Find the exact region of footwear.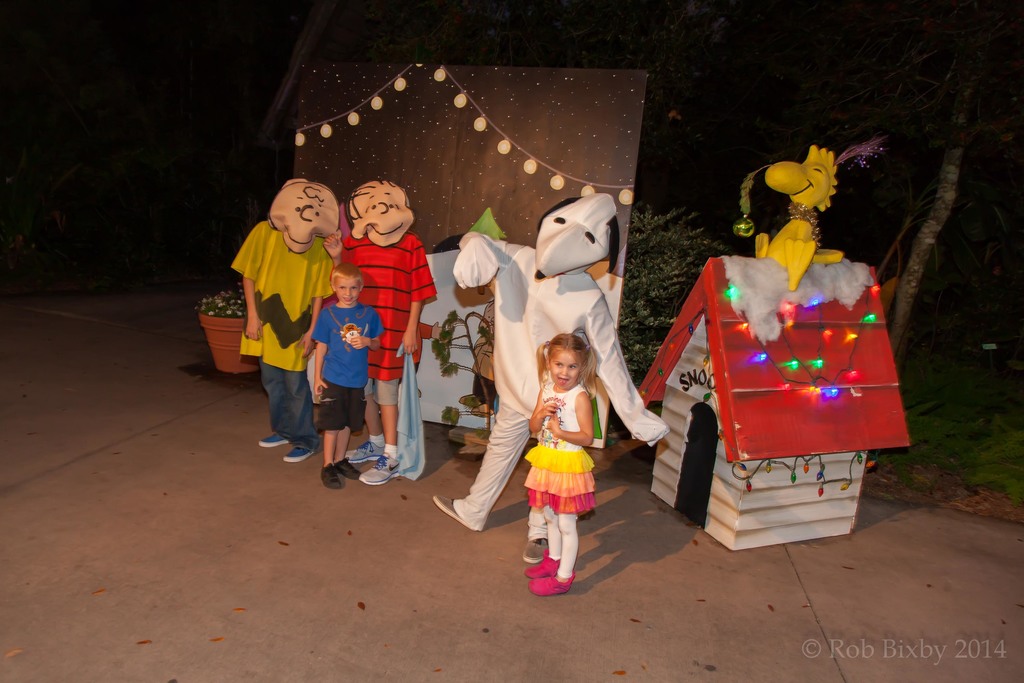
Exact region: Rect(429, 494, 479, 534).
